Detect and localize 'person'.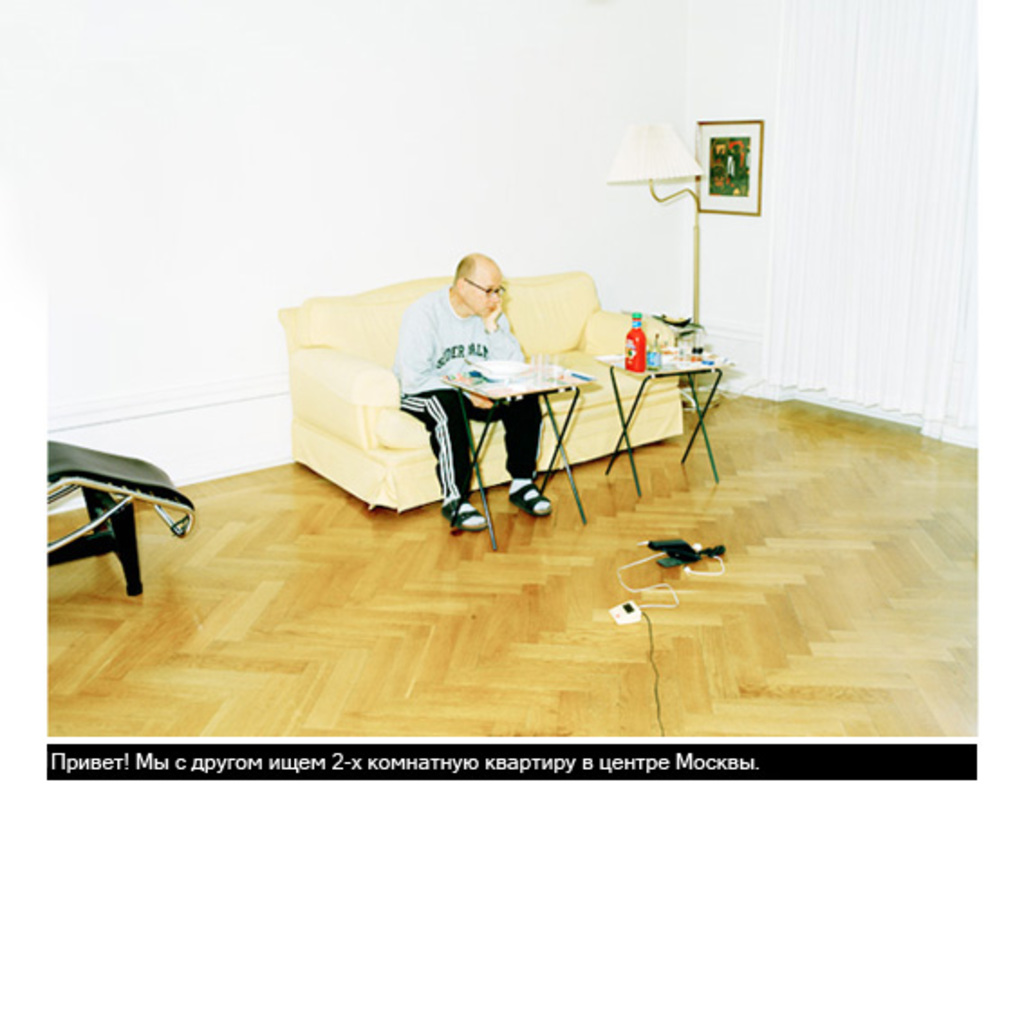
Localized at 403:251:540:540.
